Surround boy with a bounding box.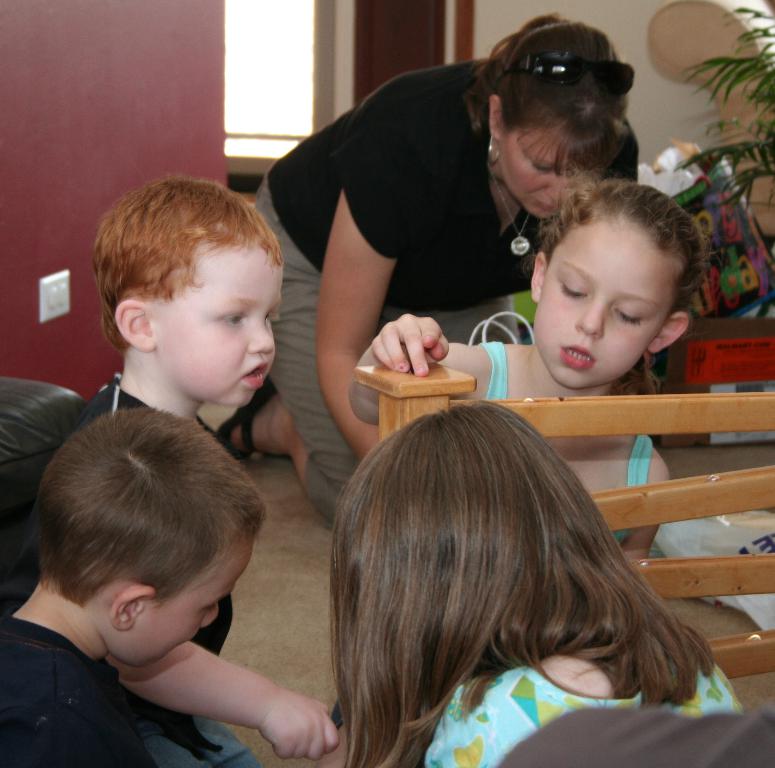
0,399,271,767.
